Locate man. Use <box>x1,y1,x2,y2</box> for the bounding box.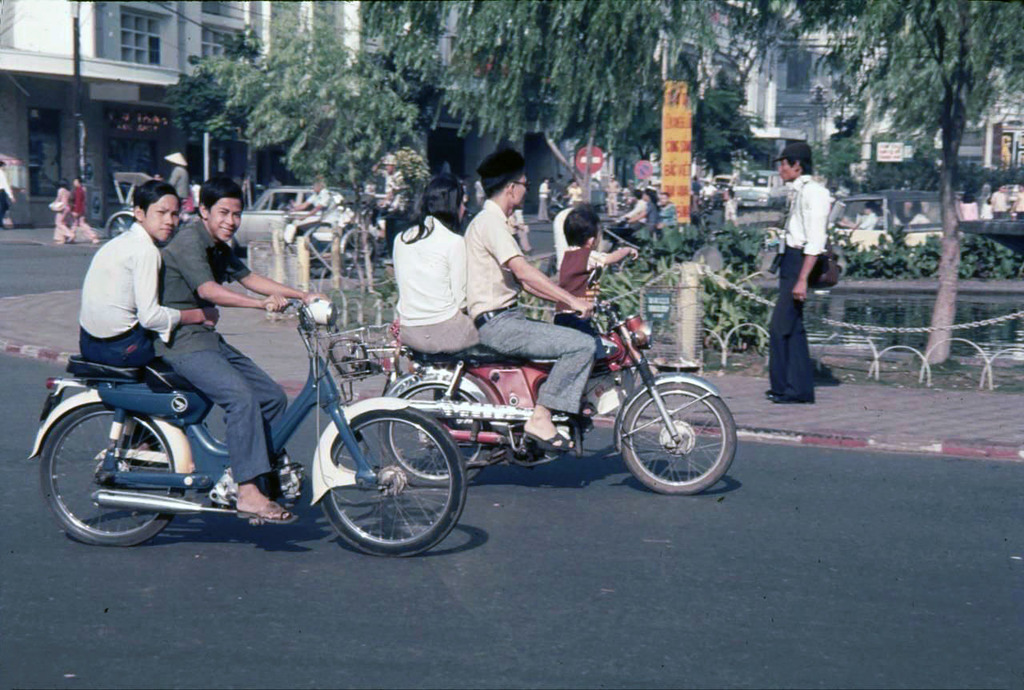
<box>562,177,582,208</box>.
